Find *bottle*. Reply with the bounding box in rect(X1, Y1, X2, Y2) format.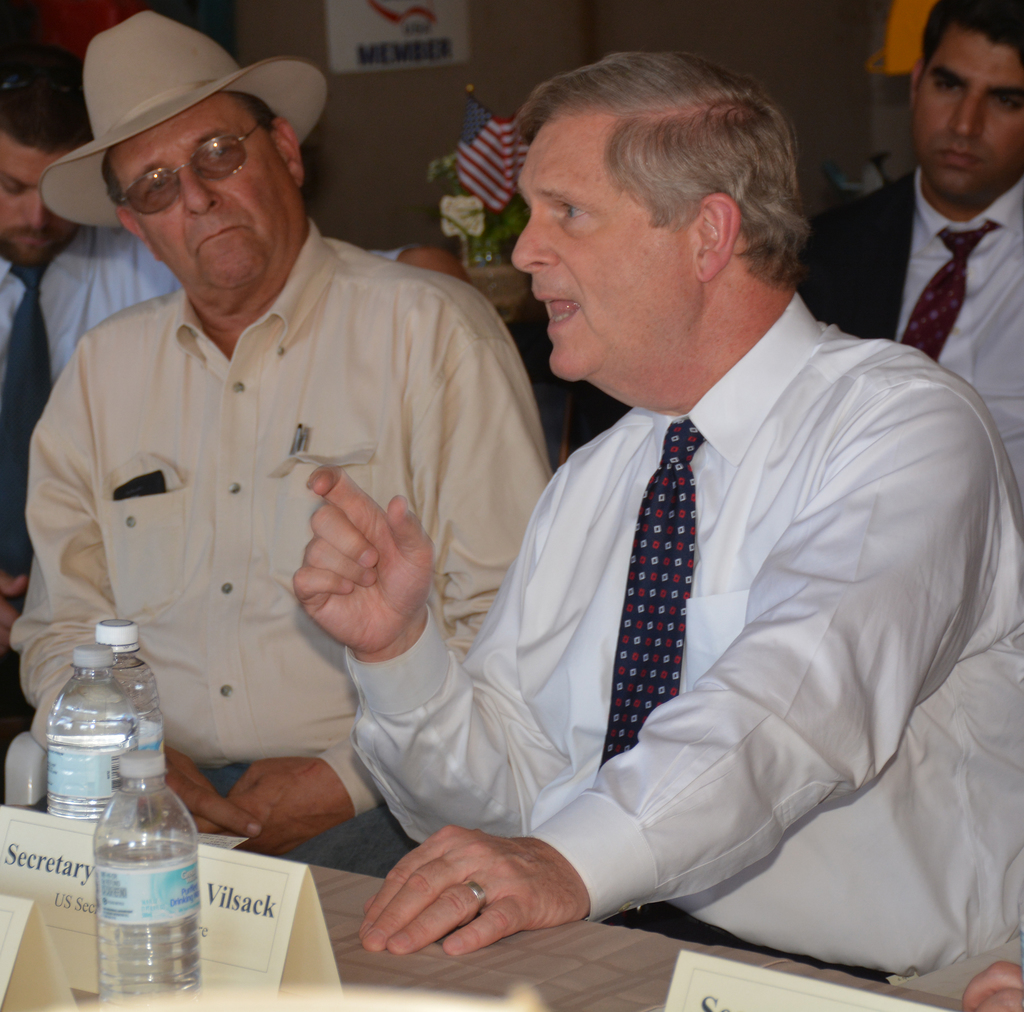
rect(89, 603, 173, 783).
